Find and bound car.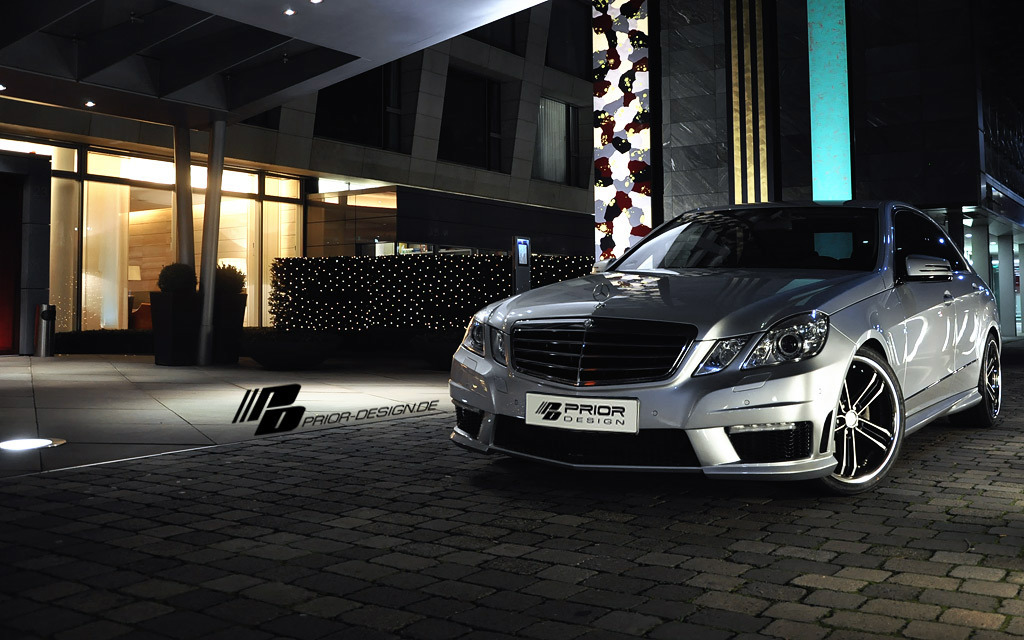
Bound: bbox(453, 196, 1002, 492).
